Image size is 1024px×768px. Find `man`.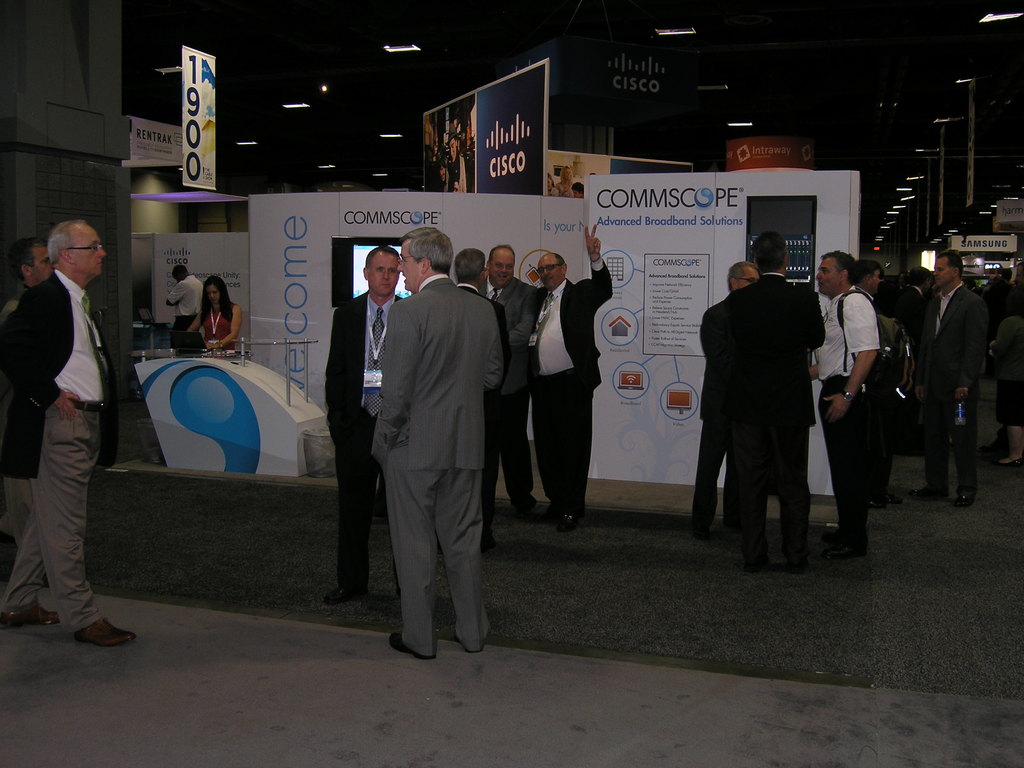
bbox=[369, 222, 504, 661].
